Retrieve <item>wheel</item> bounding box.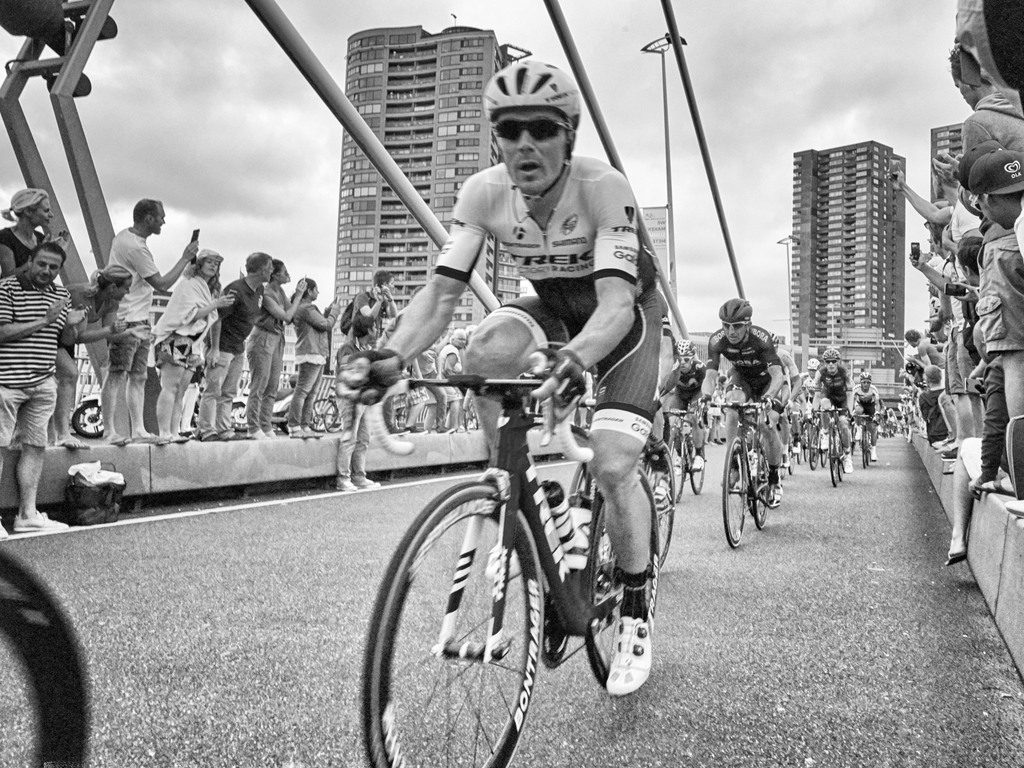
Bounding box: 861/426/874/463.
